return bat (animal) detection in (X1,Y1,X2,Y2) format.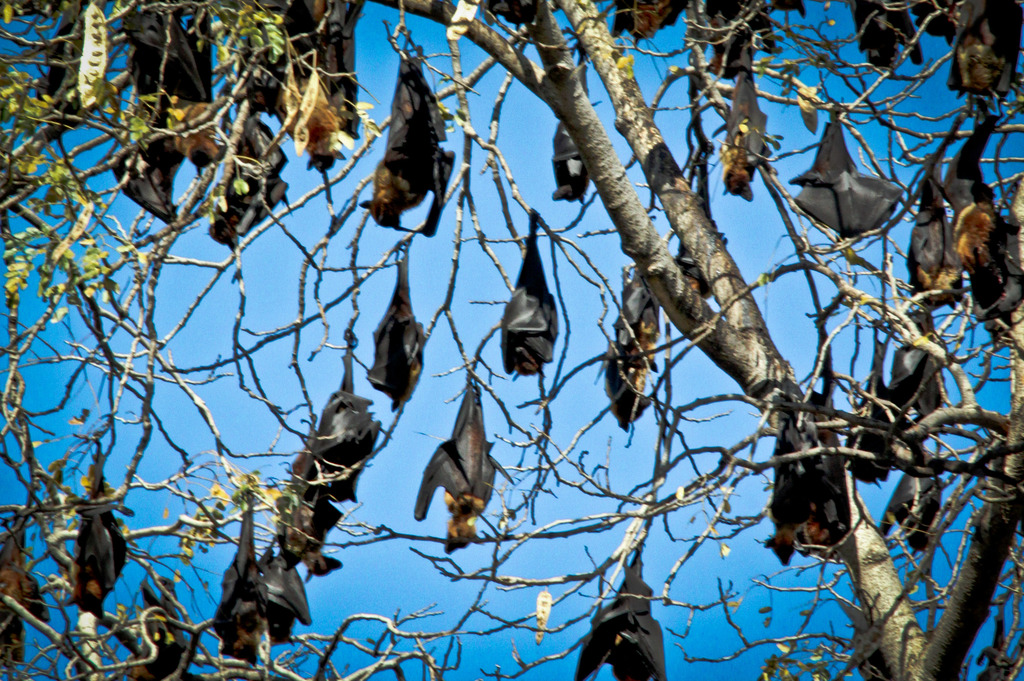
(411,370,514,556).
